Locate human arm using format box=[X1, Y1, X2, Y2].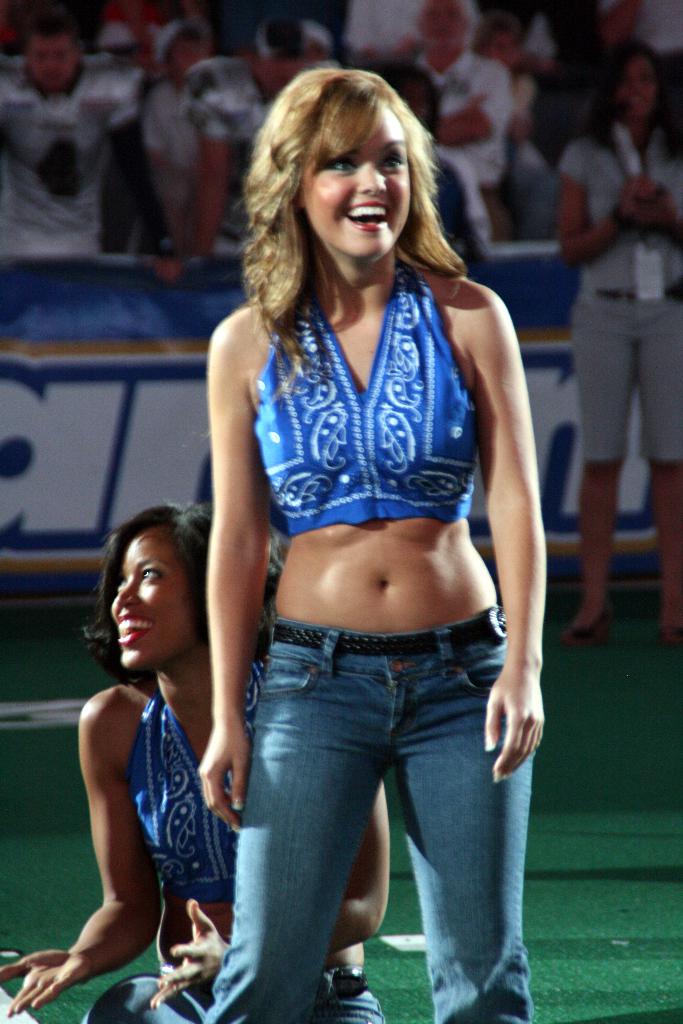
box=[429, 44, 523, 147].
